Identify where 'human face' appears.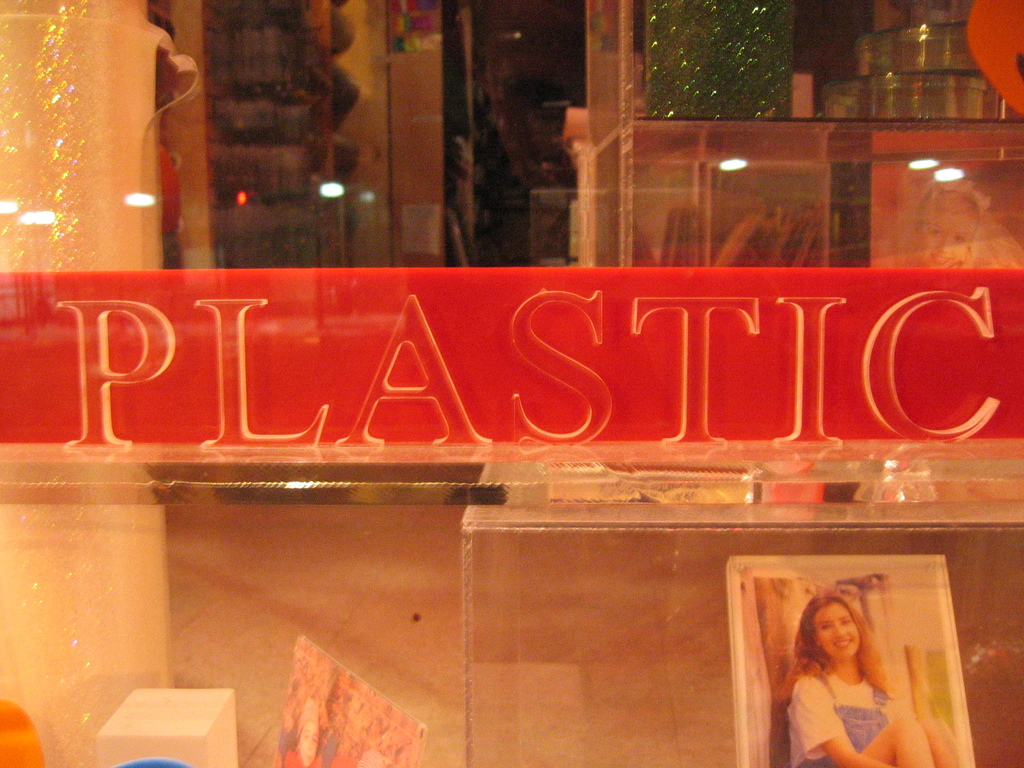
Appears at select_region(810, 600, 860, 662).
